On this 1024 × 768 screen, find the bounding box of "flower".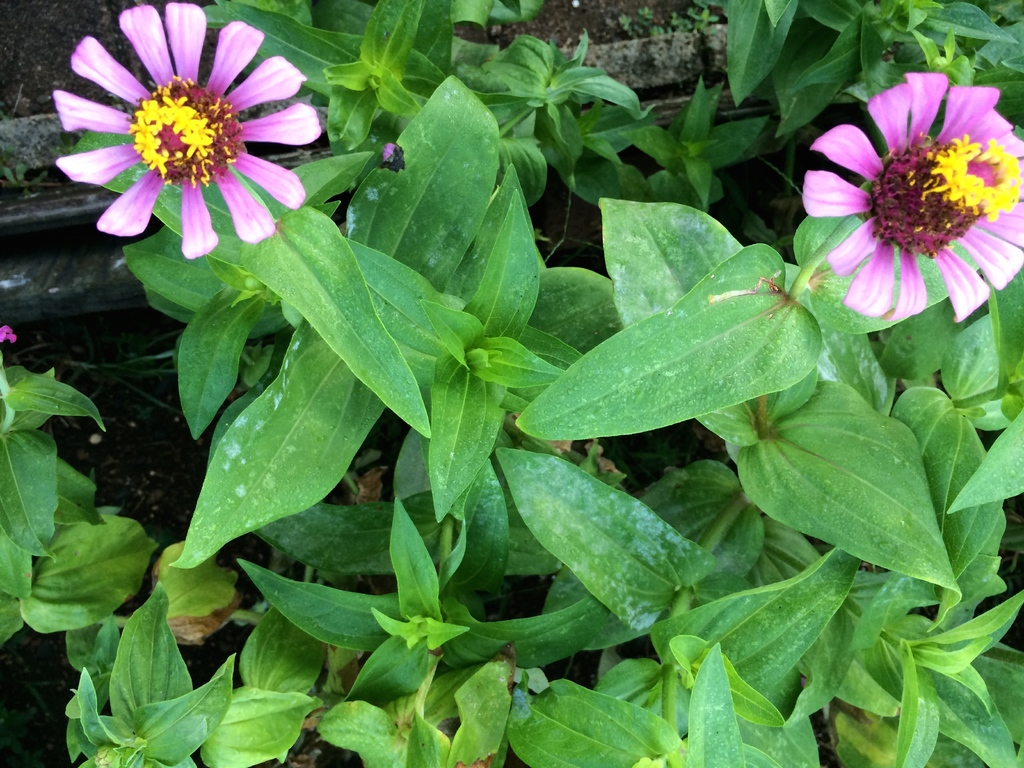
Bounding box: [left=799, top=70, right=1023, bottom=332].
